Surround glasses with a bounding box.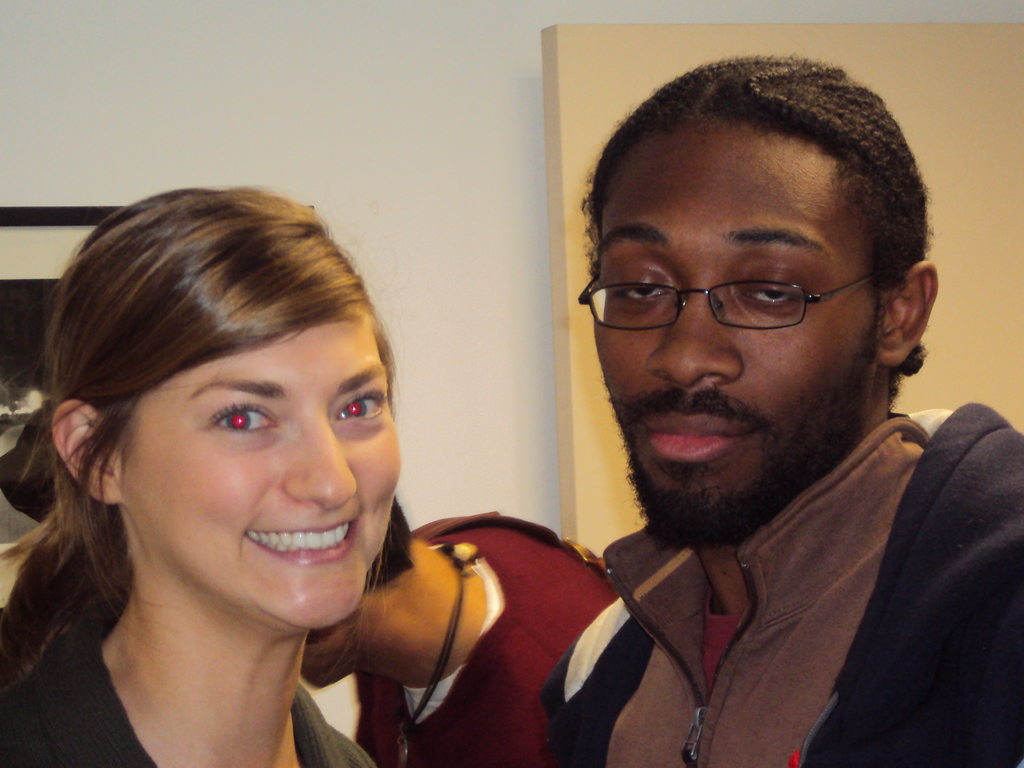
{"left": 592, "top": 244, "right": 902, "bottom": 340}.
